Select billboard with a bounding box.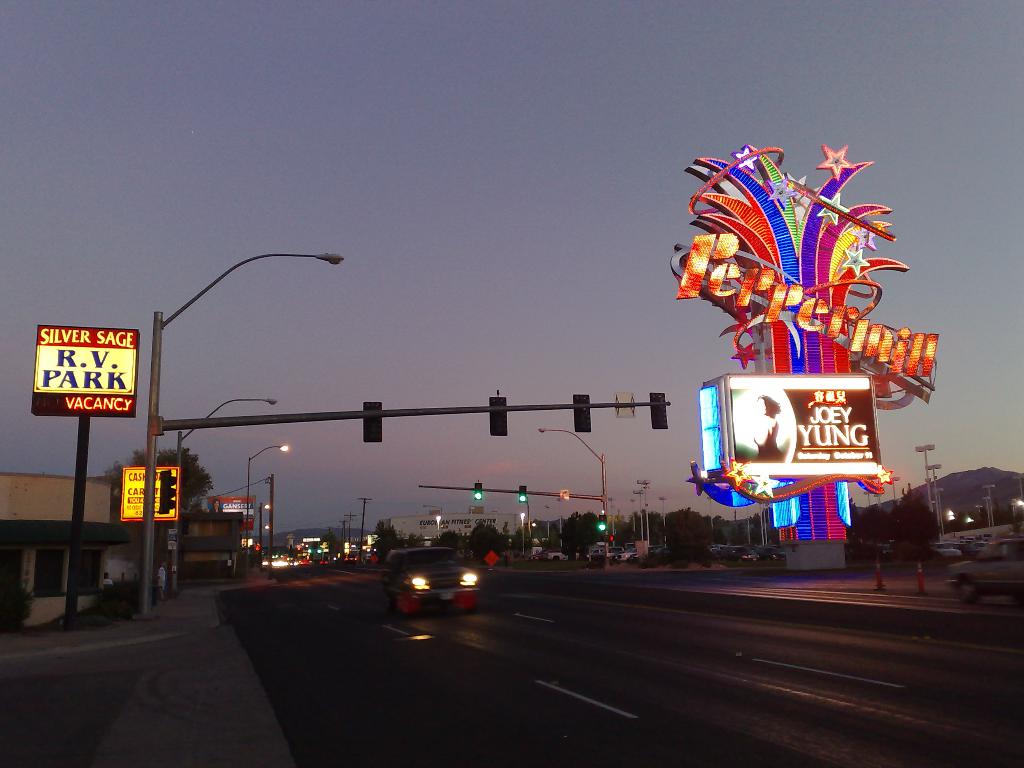
rect(702, 315, 916, 492).
